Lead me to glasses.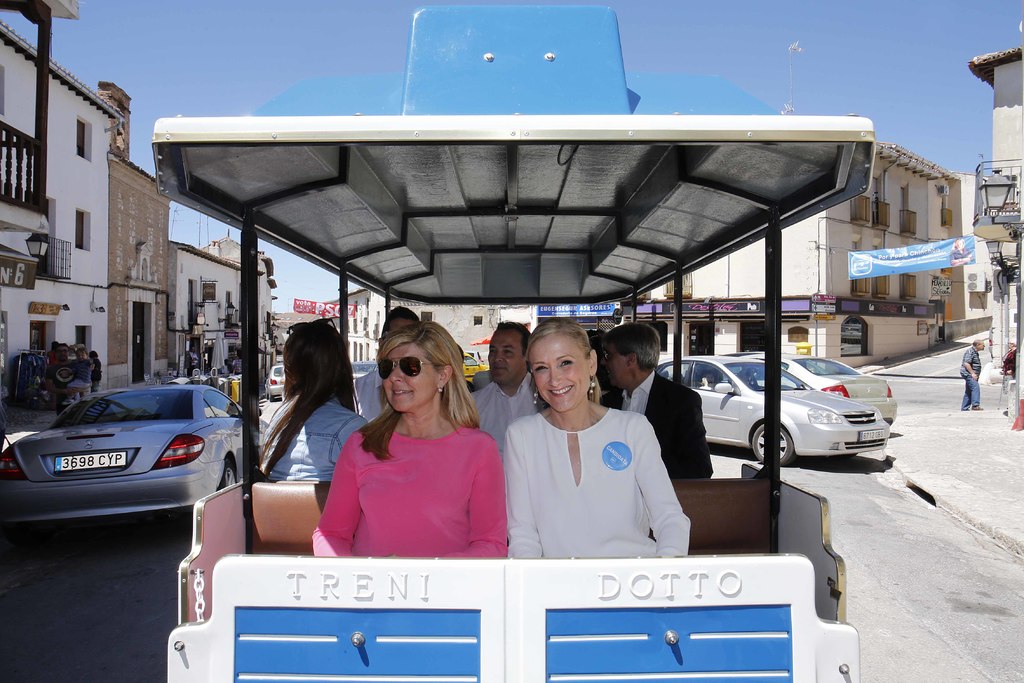
Lead to (285,317,339,338).
